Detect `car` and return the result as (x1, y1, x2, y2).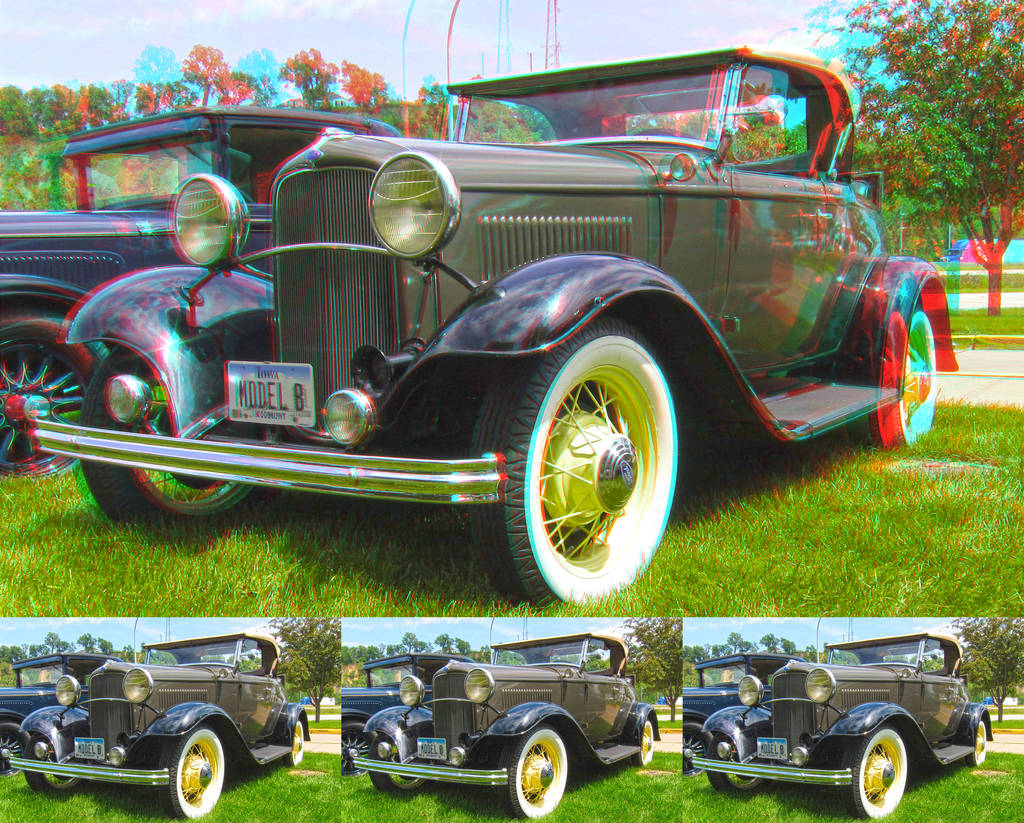
(3, 631, 309, 822).
